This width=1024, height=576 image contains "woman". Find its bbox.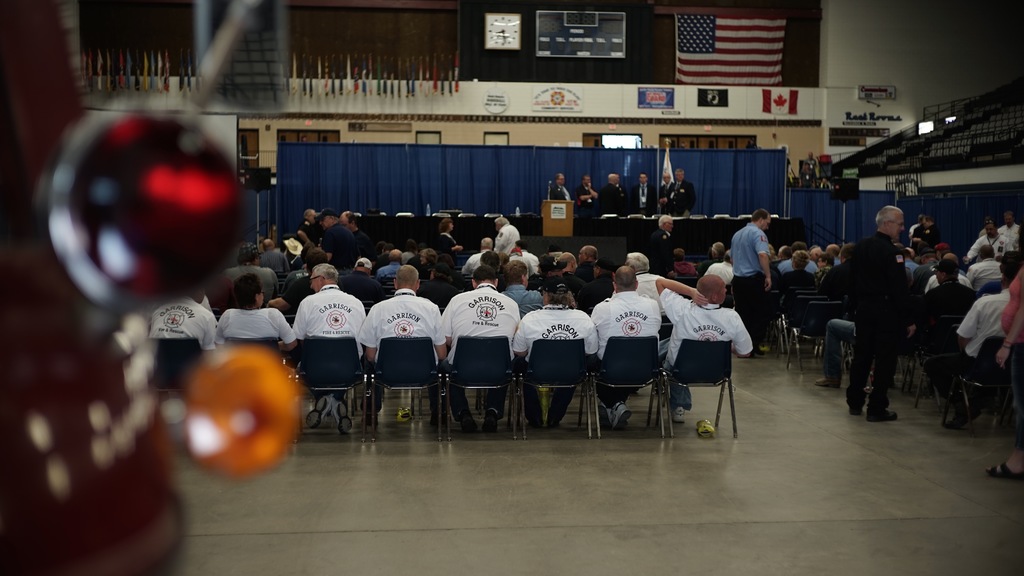
locate(987, 221, 1023, 477).
